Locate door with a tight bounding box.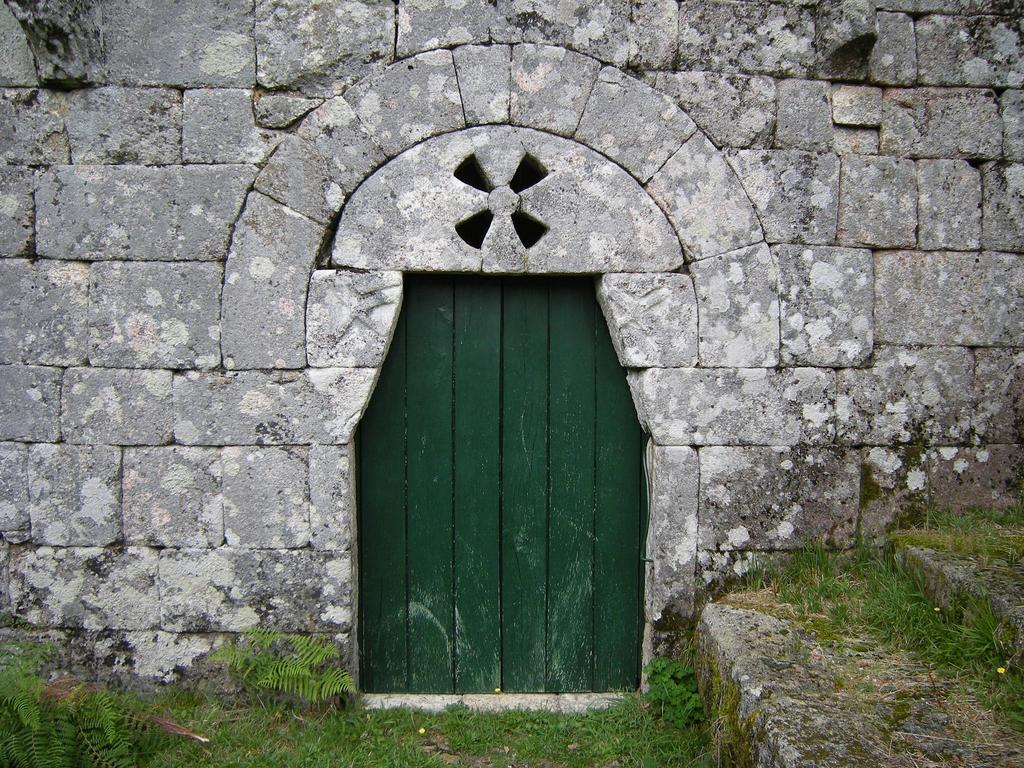
359/277/645/696.
